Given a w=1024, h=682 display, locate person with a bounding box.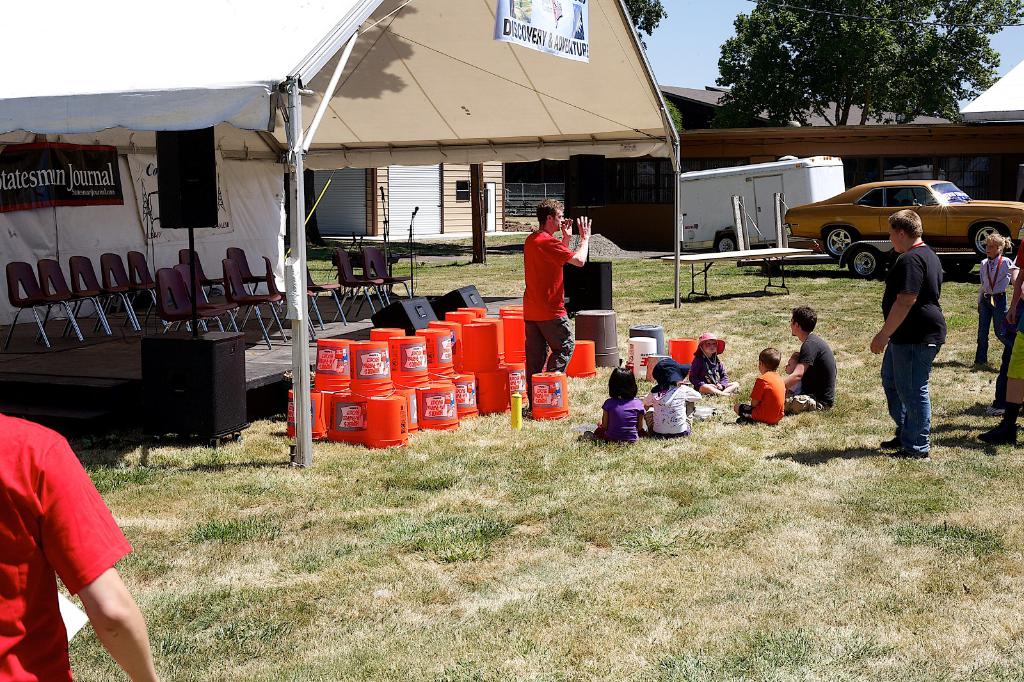
Located: (637,381,706,438).
